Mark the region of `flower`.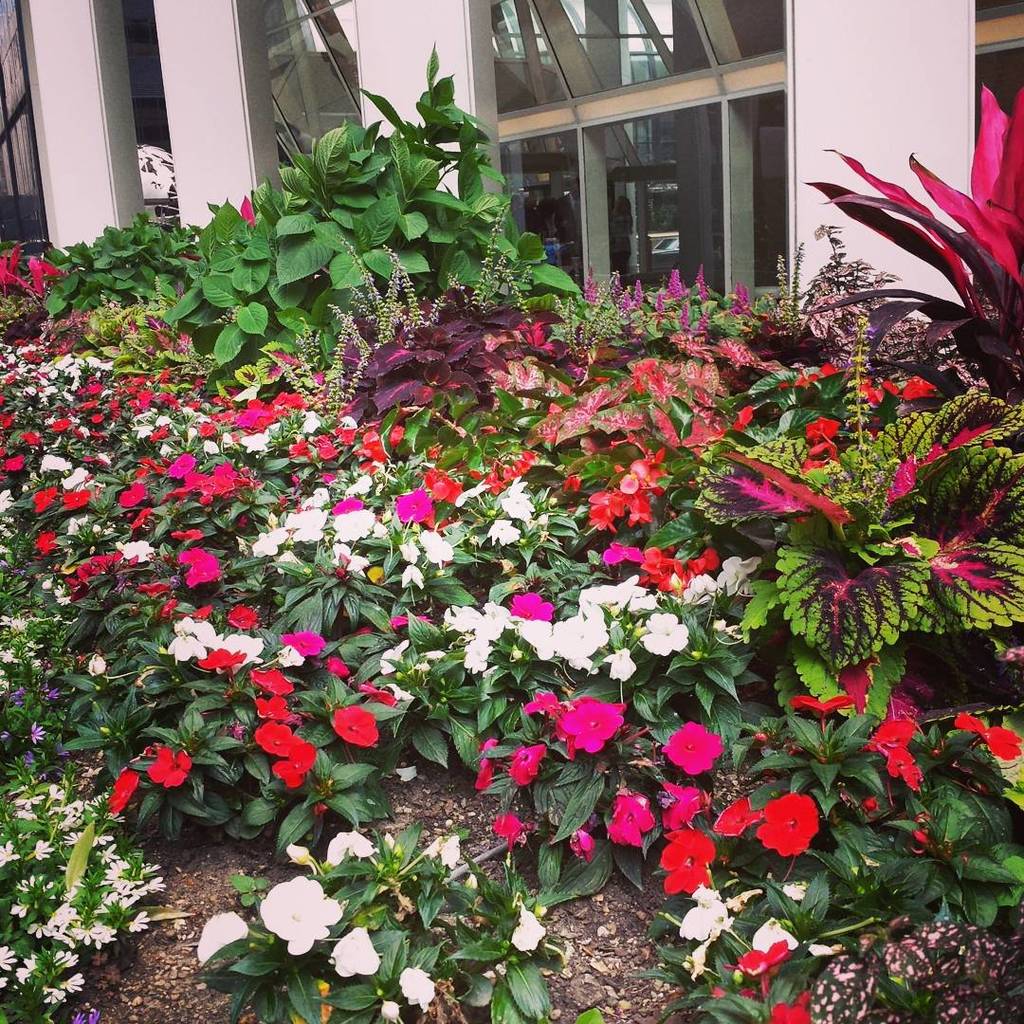
Region: <region>84, 548, 119, 569</region>.
